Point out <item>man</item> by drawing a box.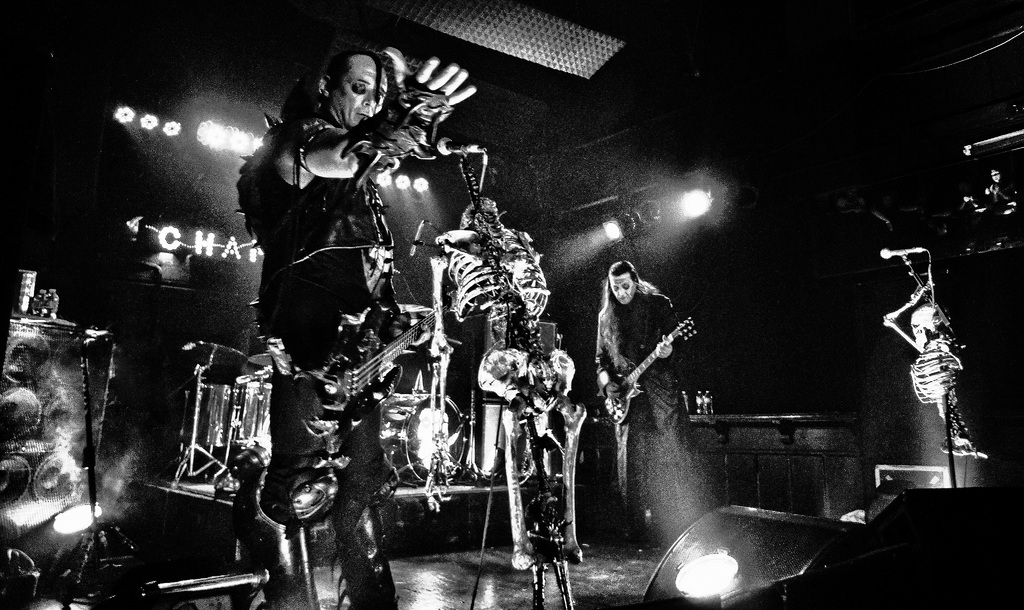
bbox=(239, 42, 474, 605).
